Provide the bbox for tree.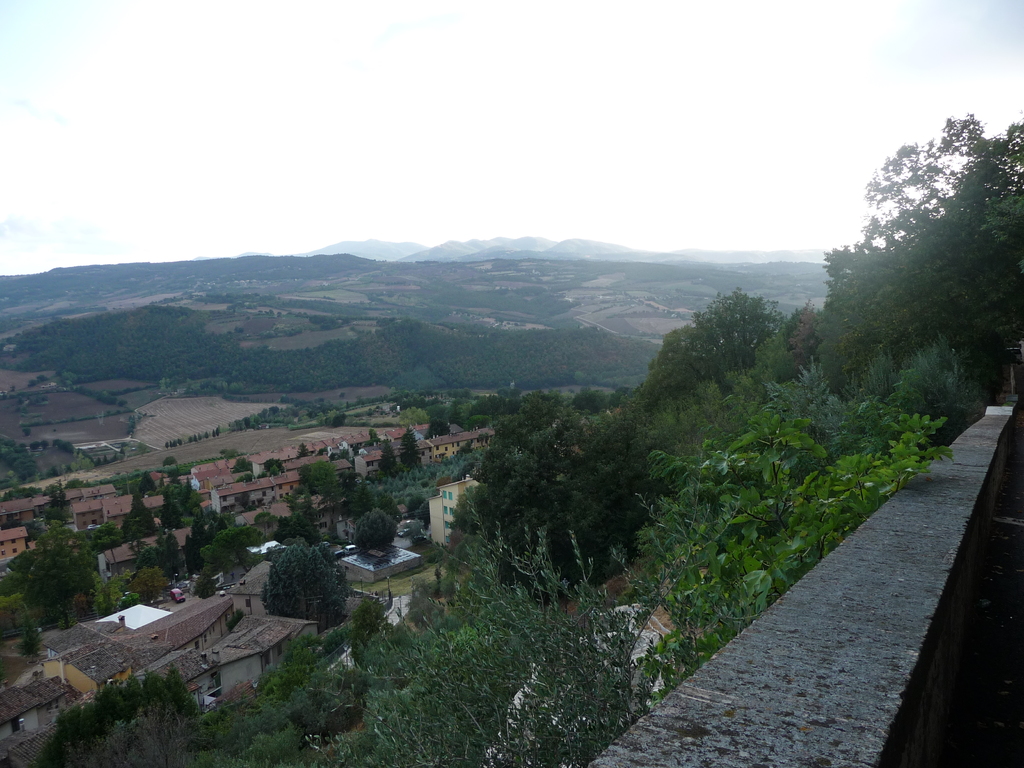
{"left": 358, "top": 500, "right": 399, "bottom": 544}.
